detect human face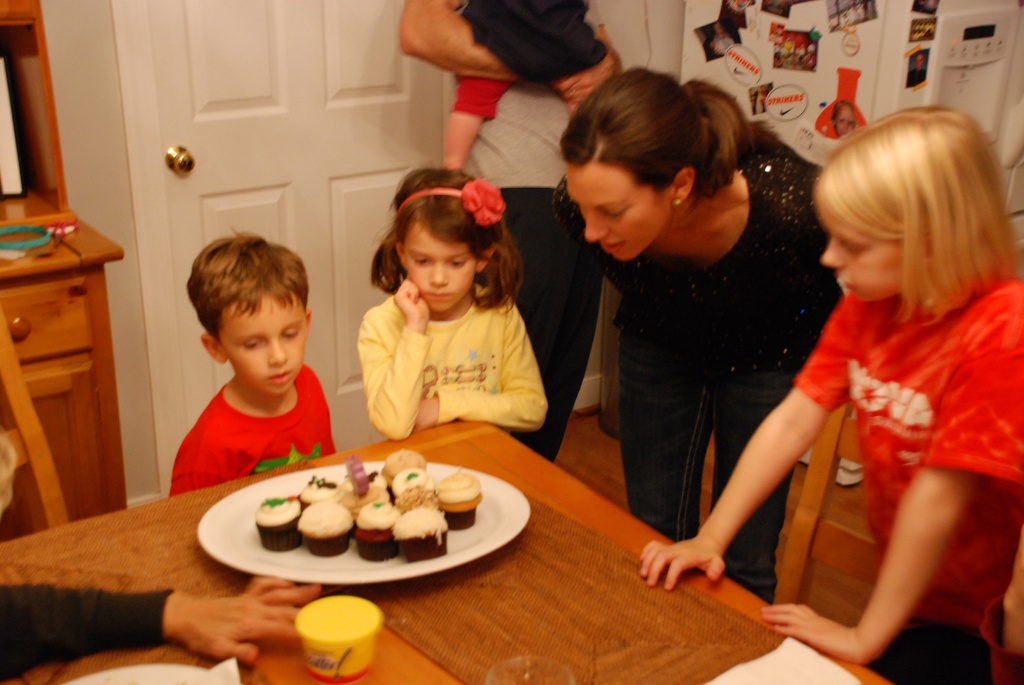
bbox(406, 222, 475, 303)
